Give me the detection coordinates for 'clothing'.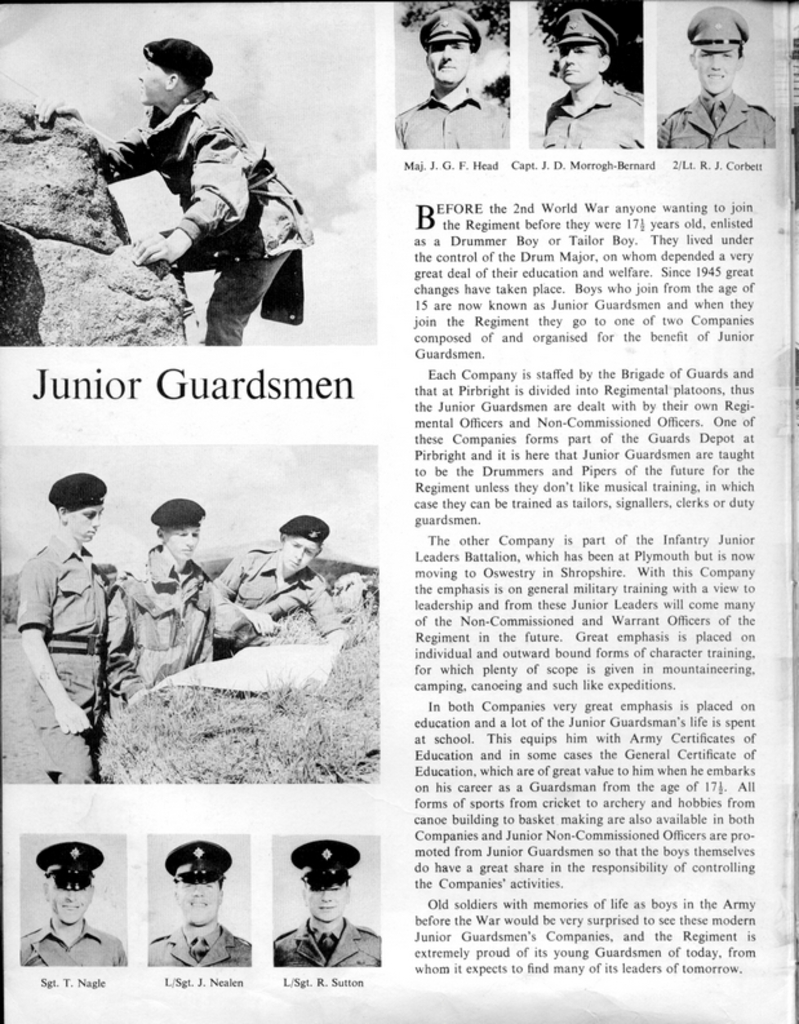
22, 529, 119, 777.
